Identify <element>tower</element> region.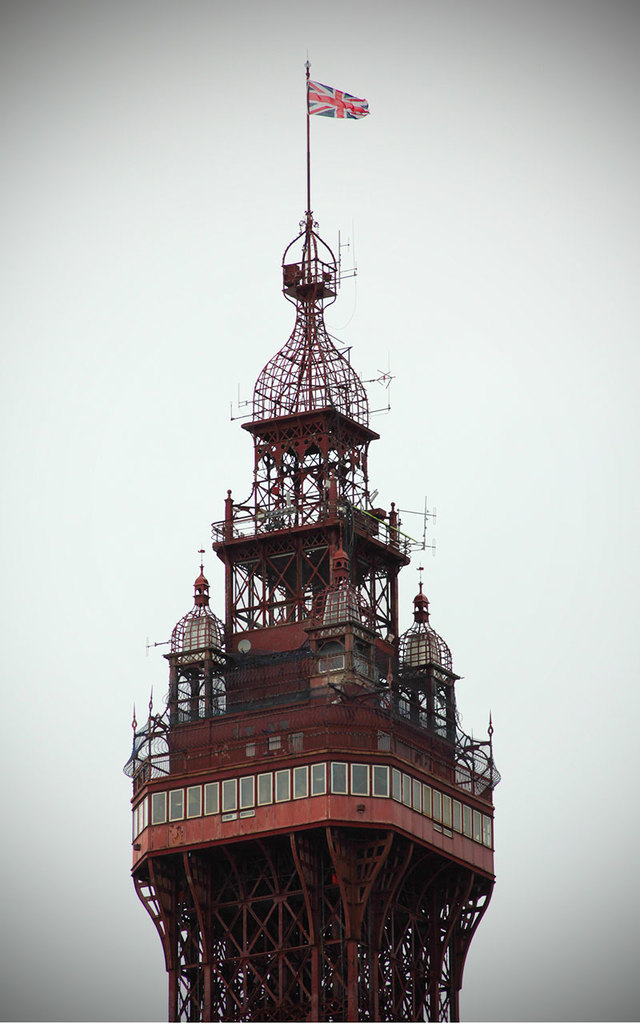
Region: (130,62,493,1023).
